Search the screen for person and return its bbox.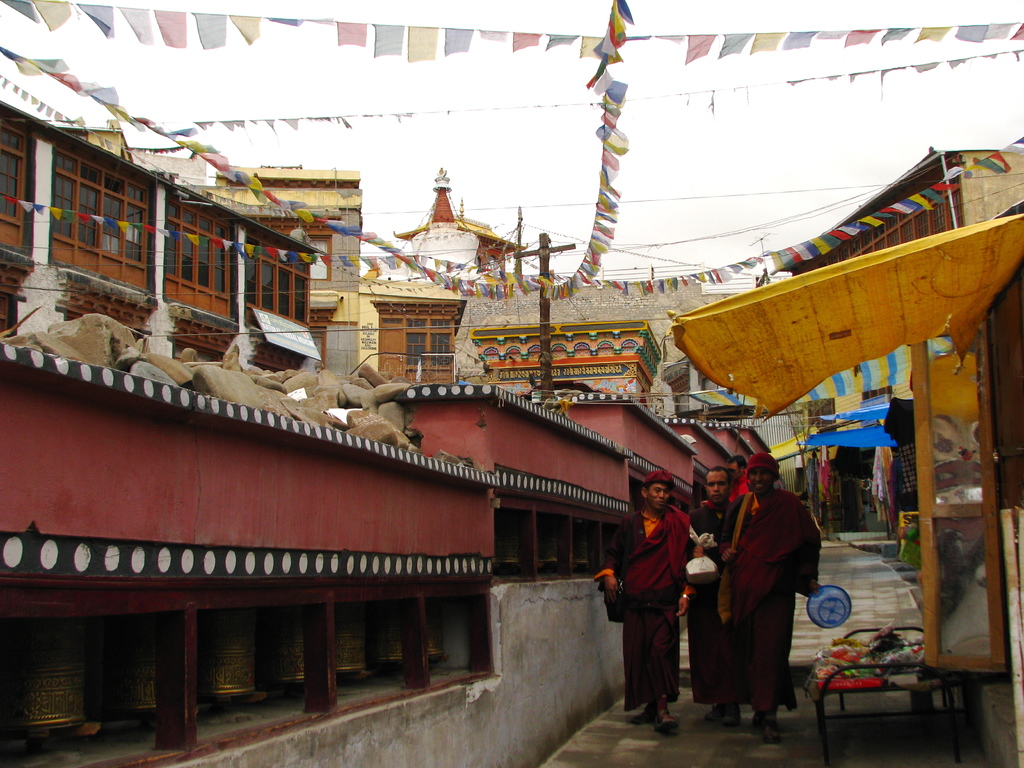
Found: bbox=(717, 452, 820, 746).
